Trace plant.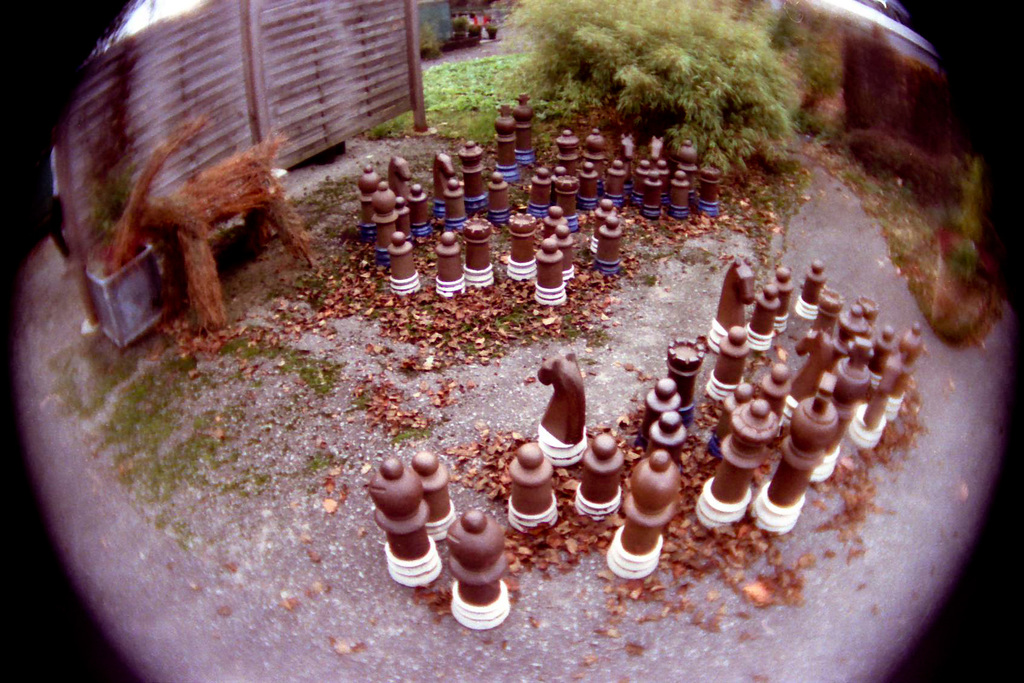
Traced to [x1=371, y1=275, x2=386, y2=295].
